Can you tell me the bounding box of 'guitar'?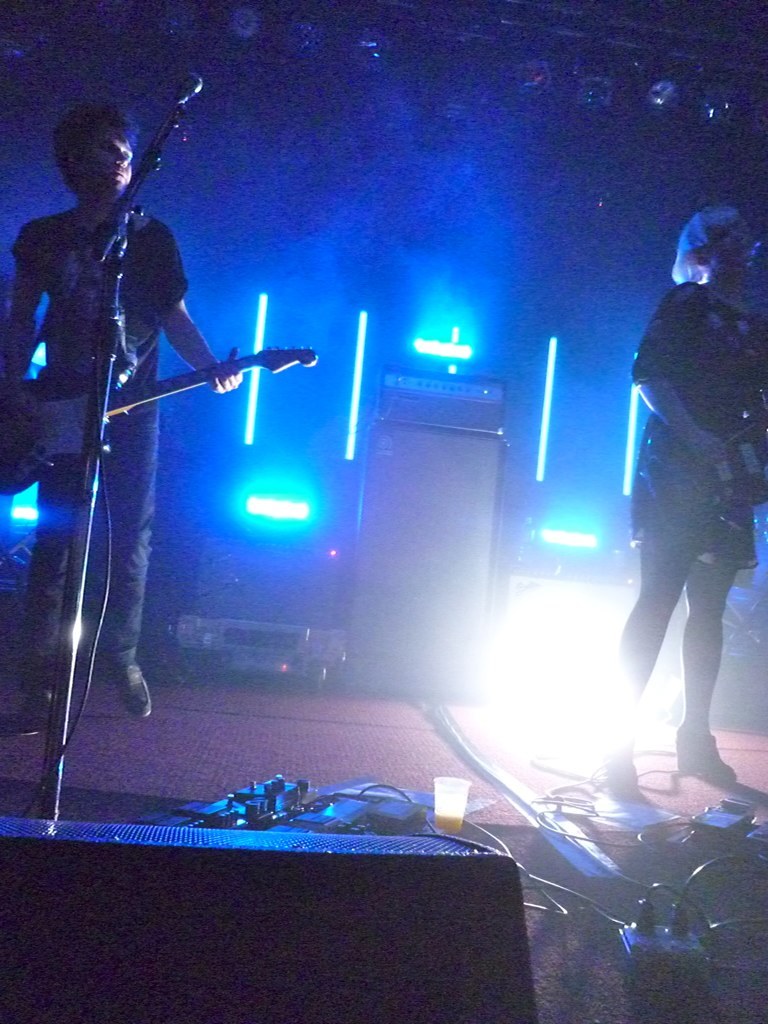
pyautogui.locateOnScreen(0, 352, 313, 494).
